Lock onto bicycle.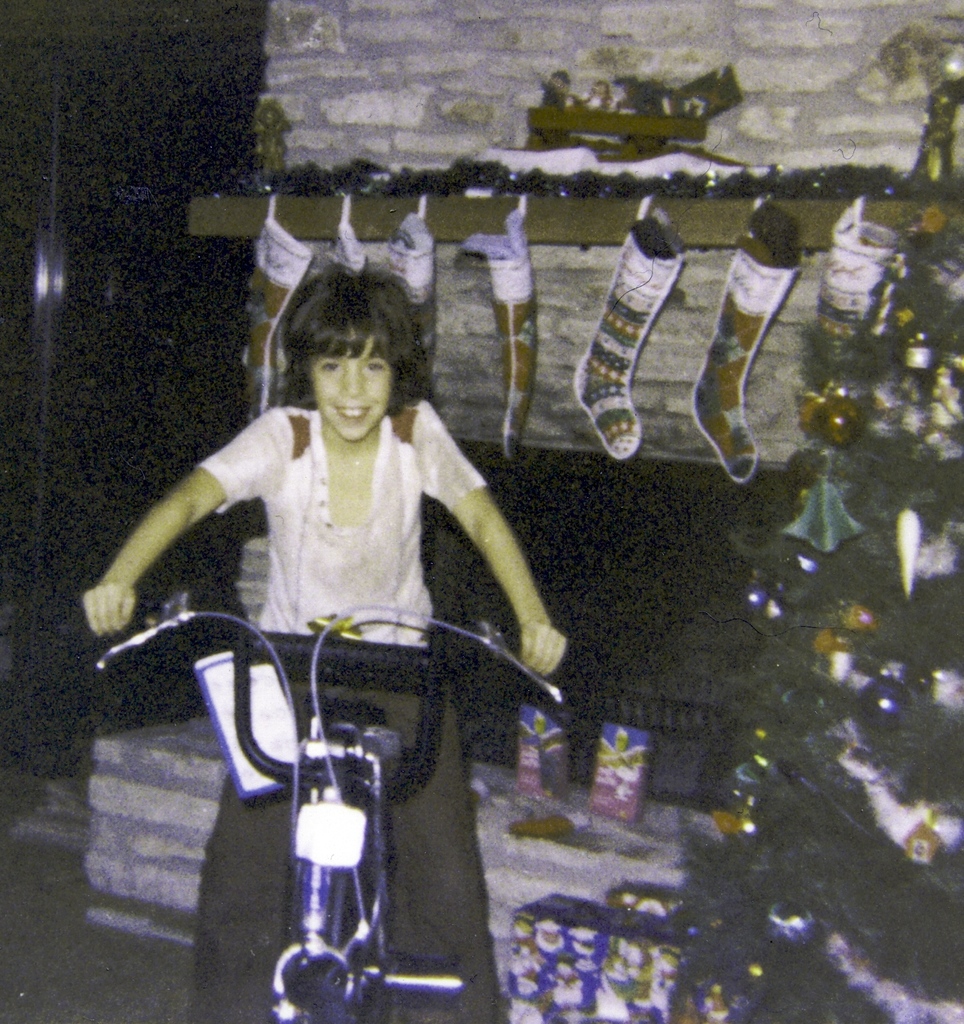
Locked: 129/554/587/1007.
